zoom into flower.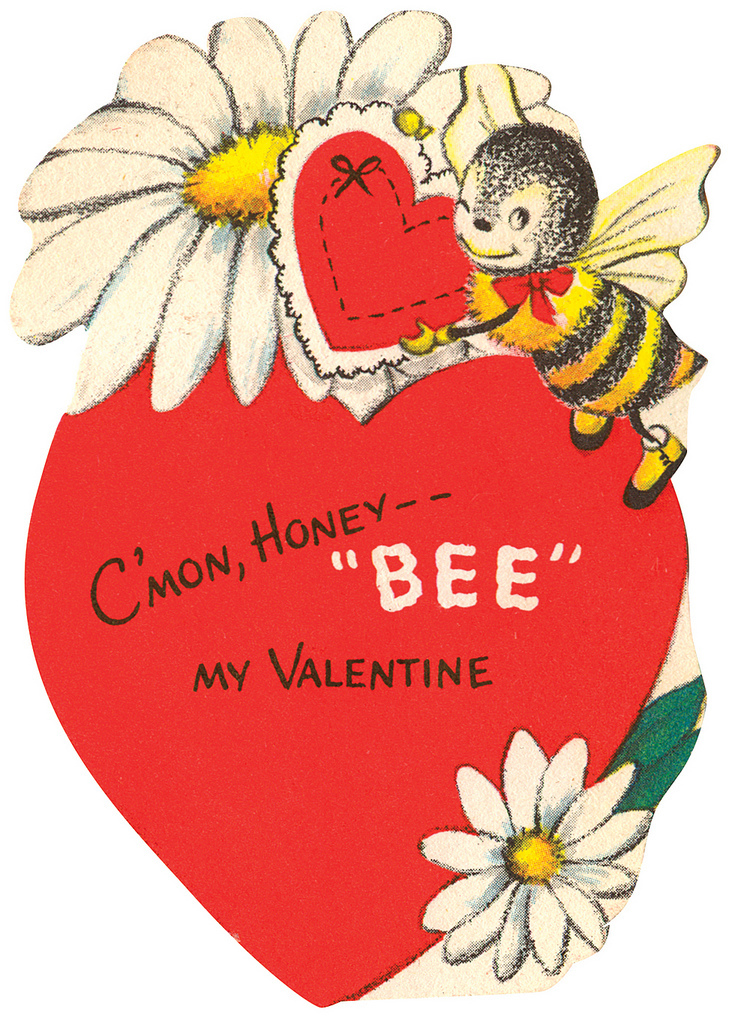
Zoom target: x1=411 y1=718 x2=677 y2=987.
